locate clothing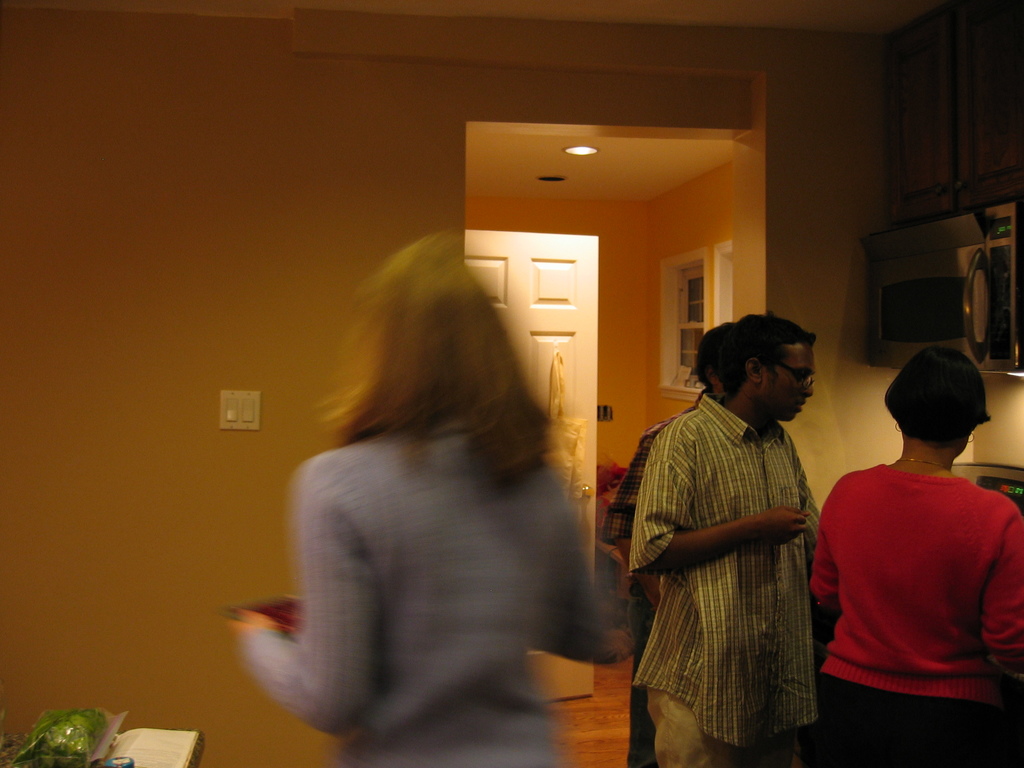
box=[238, 415, 614, 767]
